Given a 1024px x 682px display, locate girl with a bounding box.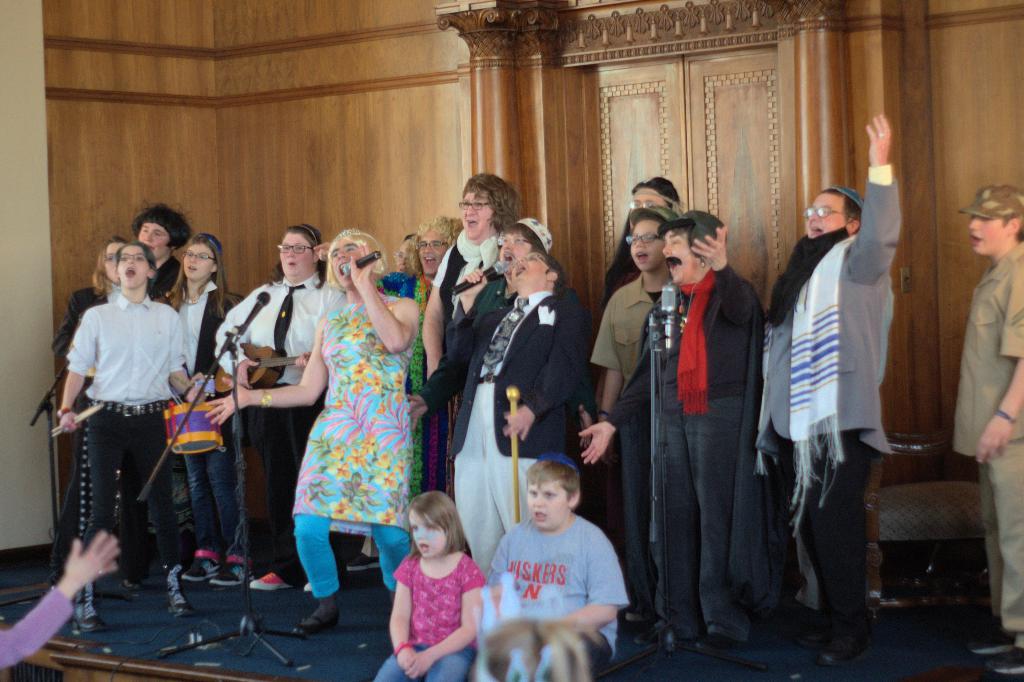
Located: x1=209, y1=223, x2=422, y2=636.
